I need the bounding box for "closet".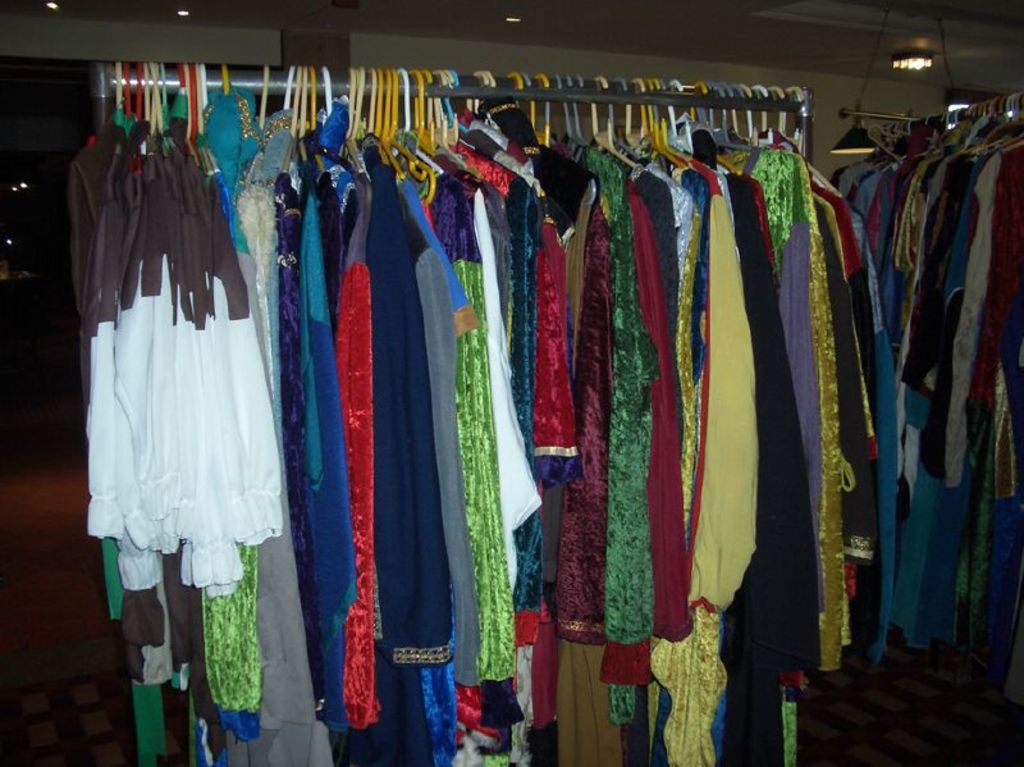
Here it is: <box>822,81,1023,704</box>.
